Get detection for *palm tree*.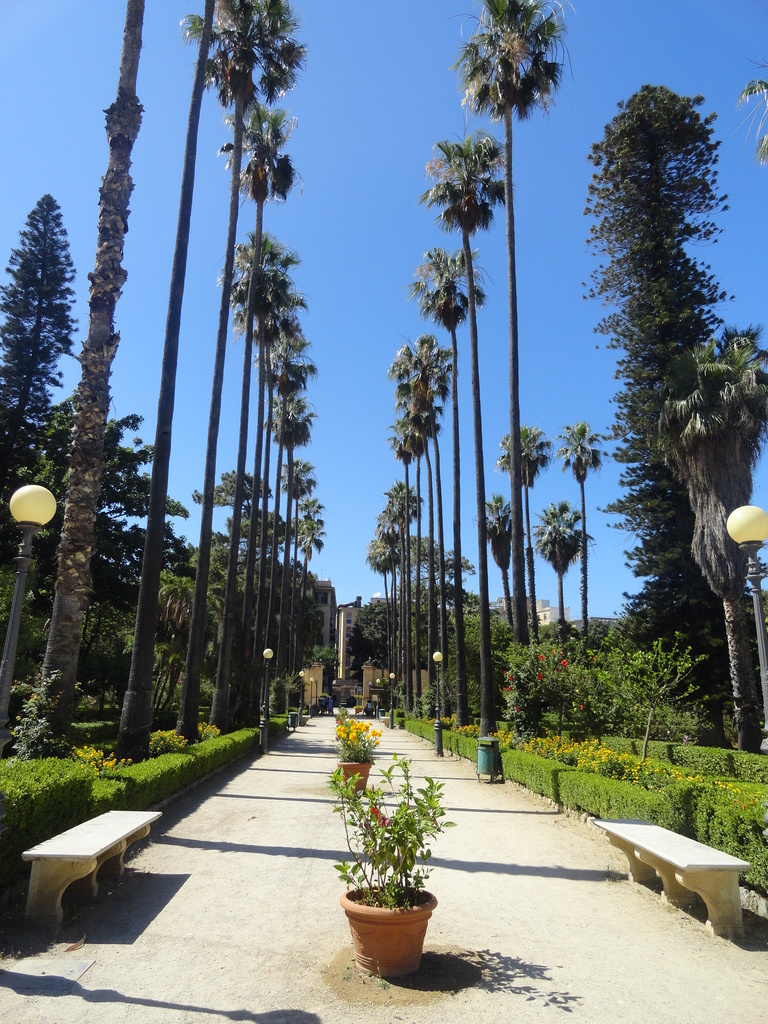
Detection: box(59, 416, 209, 788).
